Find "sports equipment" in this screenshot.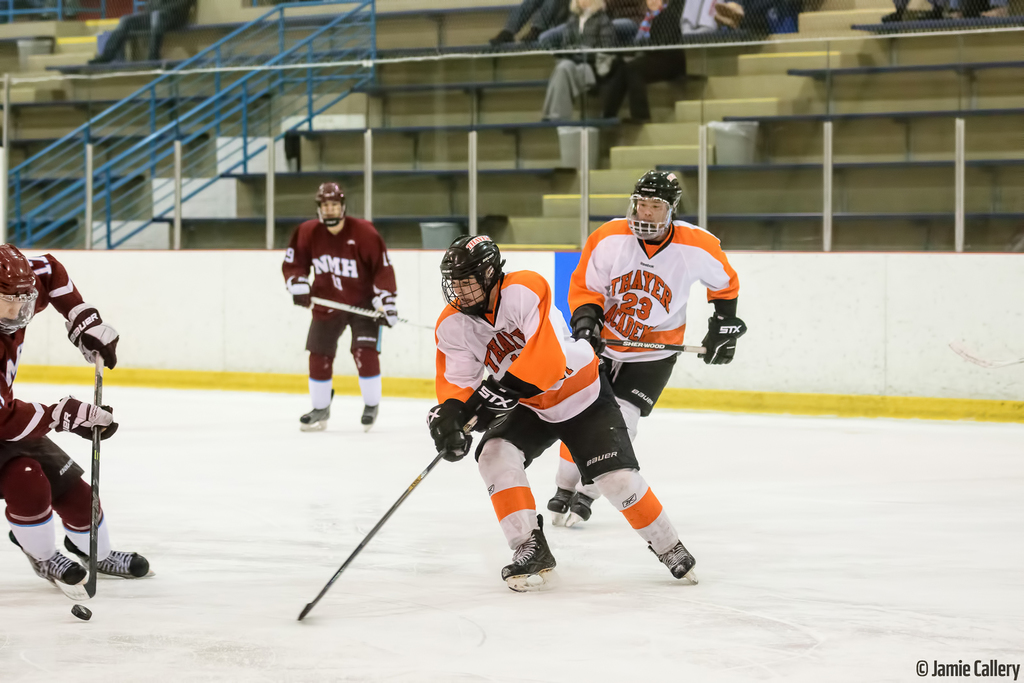
The bounding box for "sports equipment" is left=696, top=307, right=742, bottom=364.
